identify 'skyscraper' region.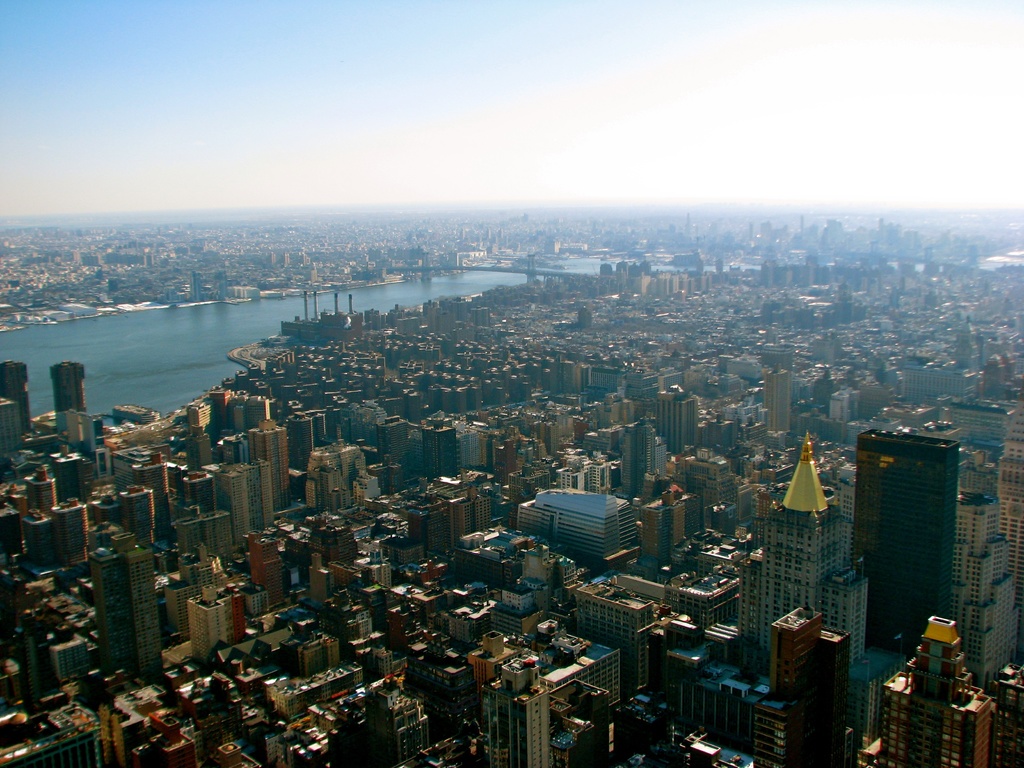
Region: [674,447,742,523].
